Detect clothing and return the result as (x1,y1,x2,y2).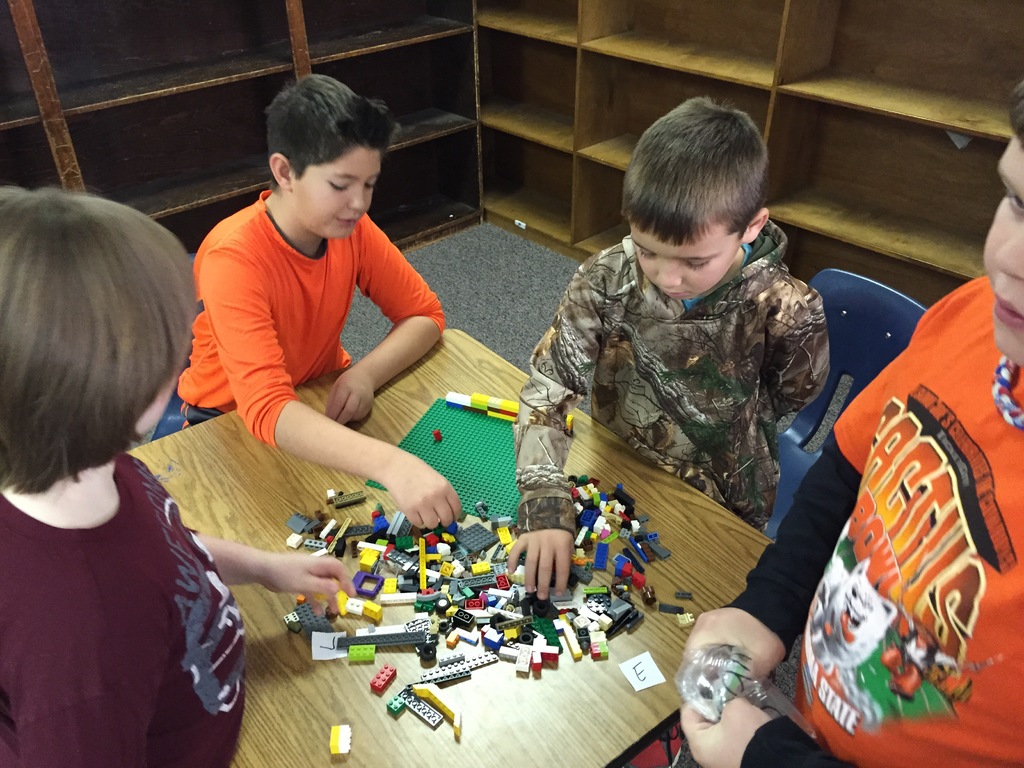
(724,267,1023,767).
